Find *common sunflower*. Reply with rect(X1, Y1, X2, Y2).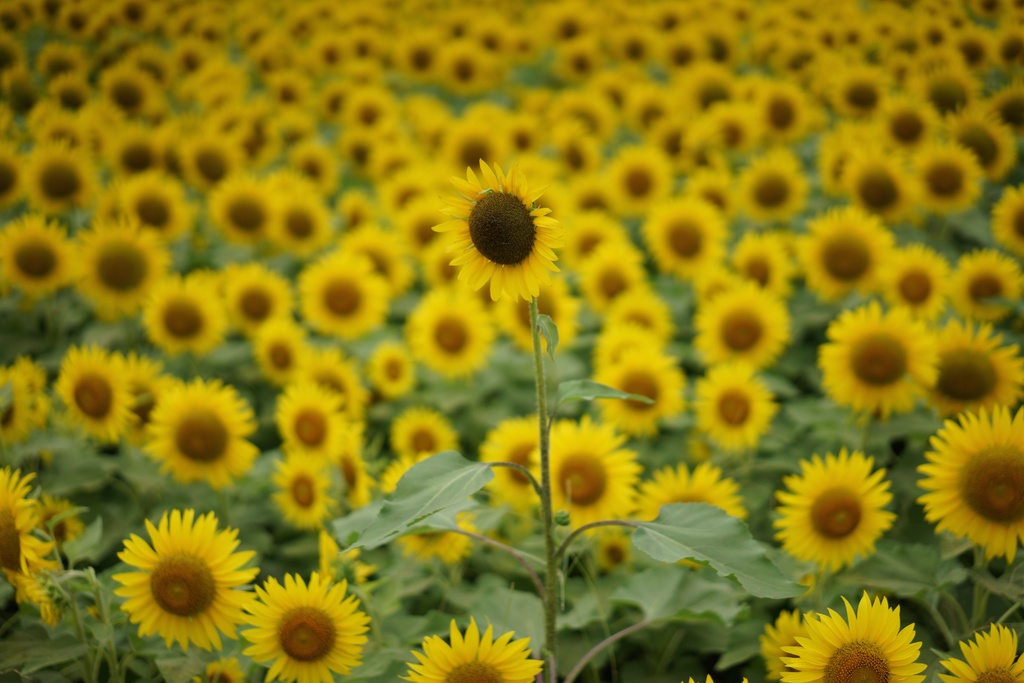
rect(114, 167, 183, 238).
